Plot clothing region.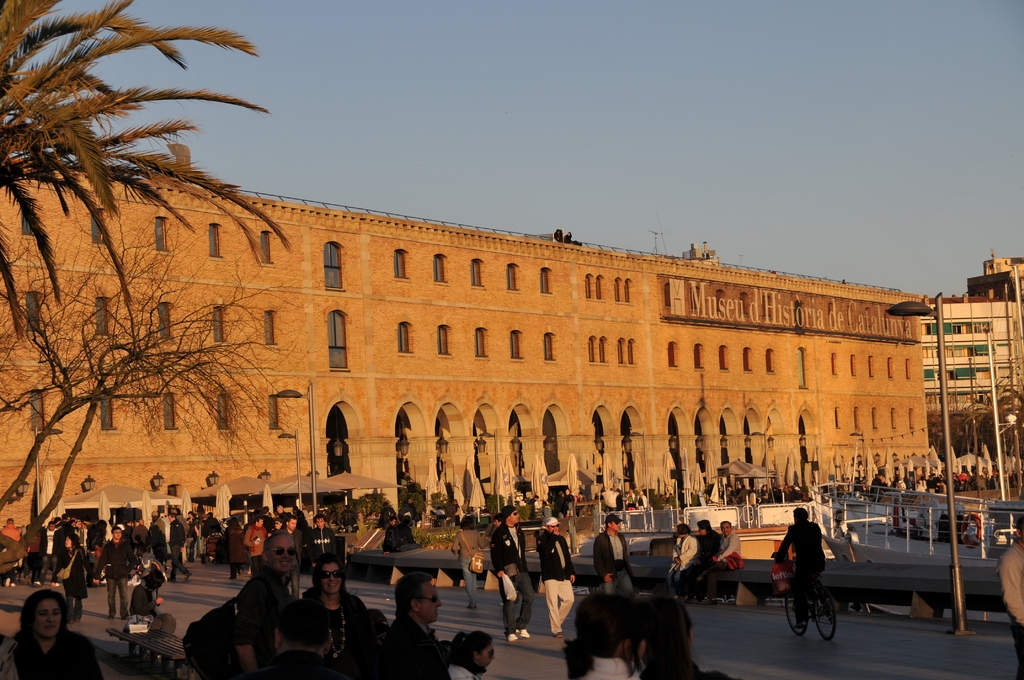
Plotted at 591 528 629 580.
